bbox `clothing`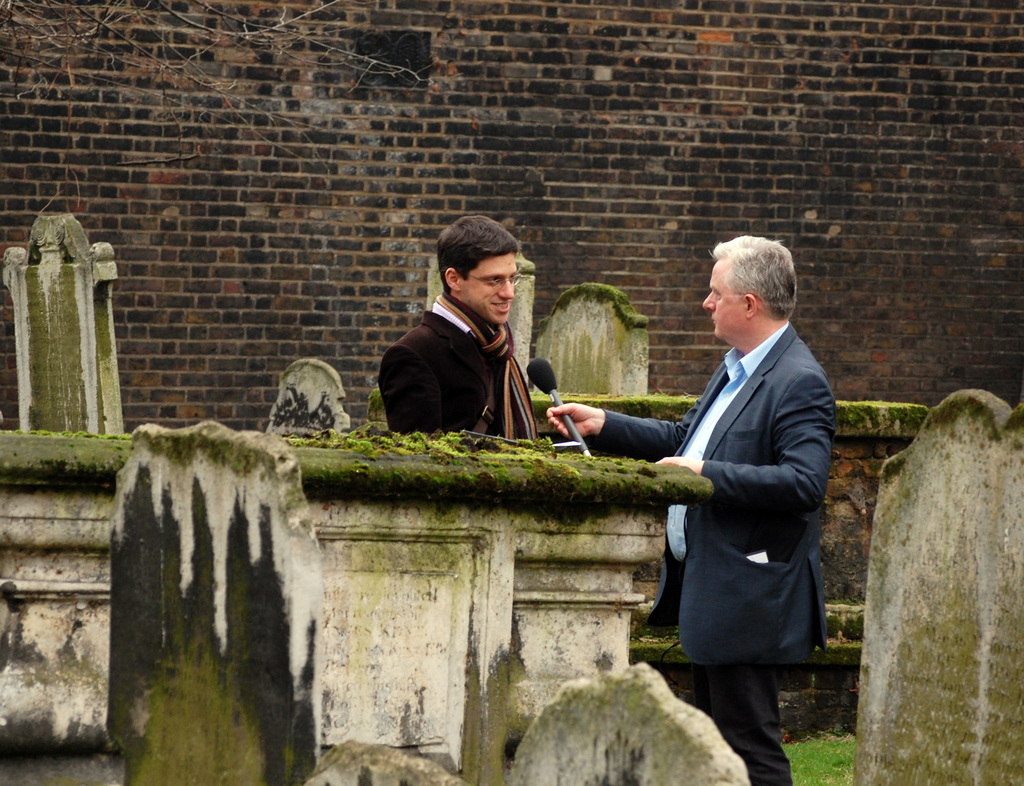
596 324 841 657
